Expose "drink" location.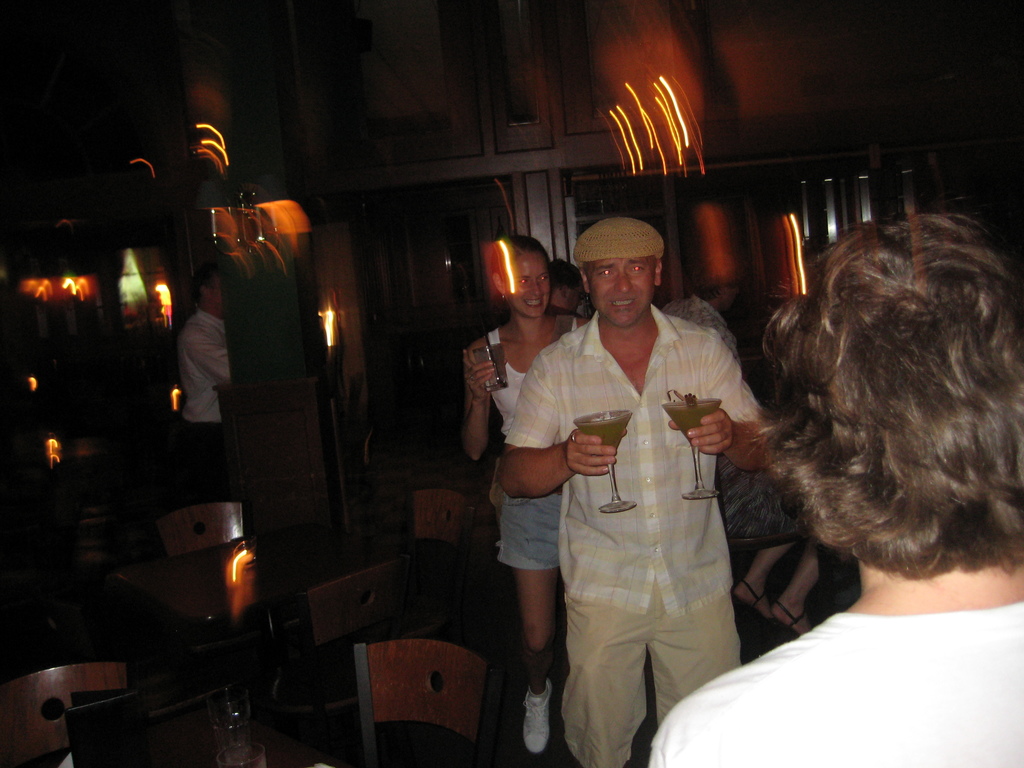
Exposed at (x1=660, y1=401, x2=721, y2=438).
